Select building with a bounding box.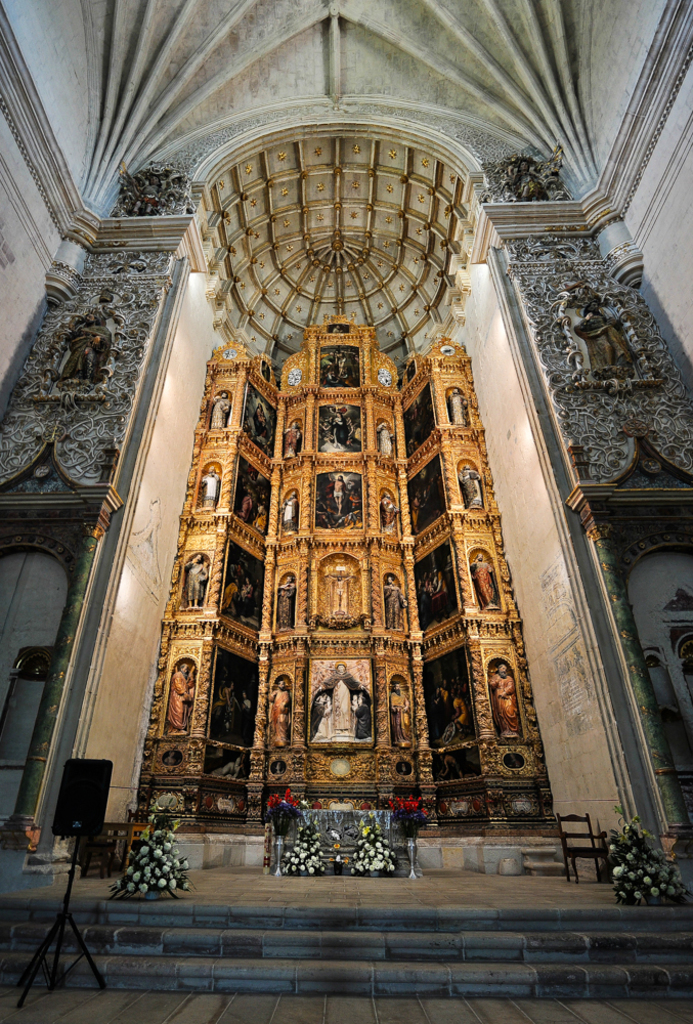
rect(0, 0, 692, 1023).
